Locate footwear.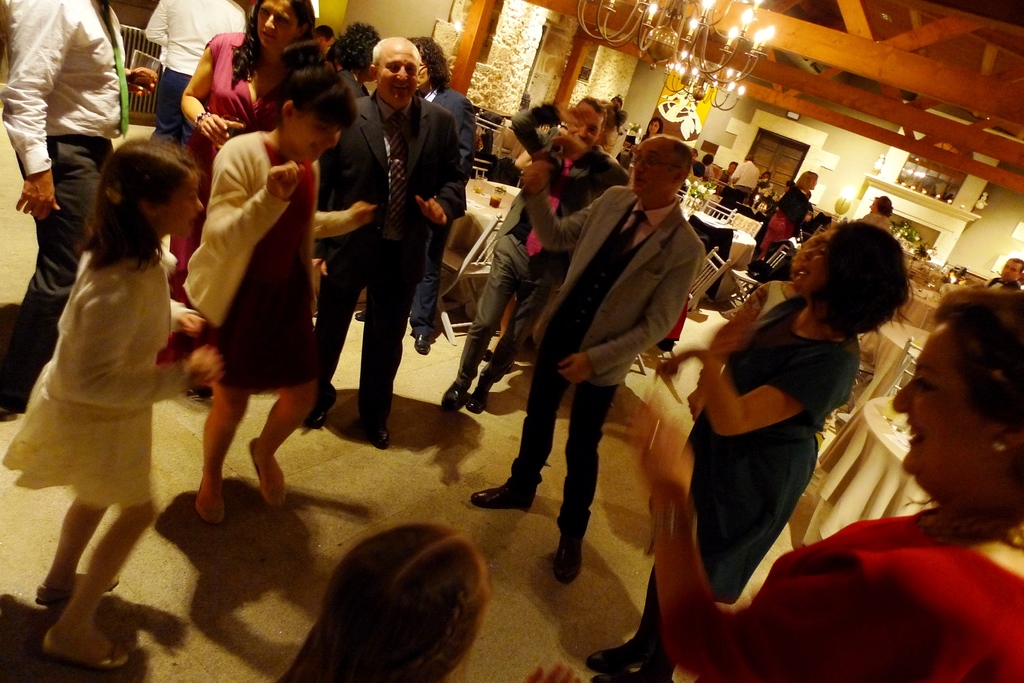
Bounding box: (467,383,491,413).
